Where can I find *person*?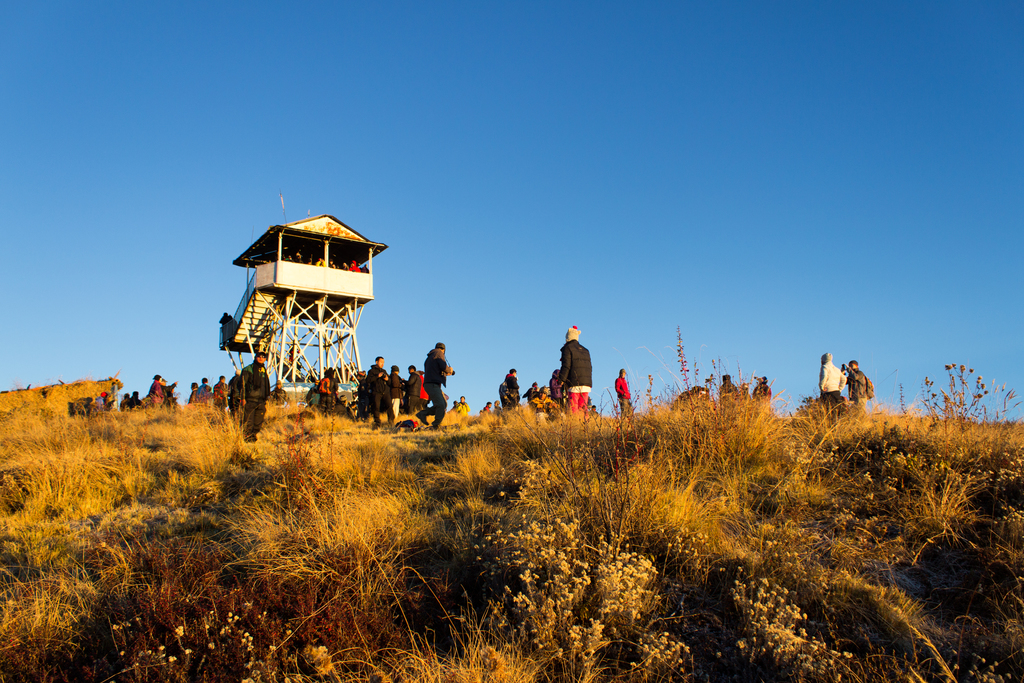
You can find it at <region>751, 376, 771, 402</region>.
